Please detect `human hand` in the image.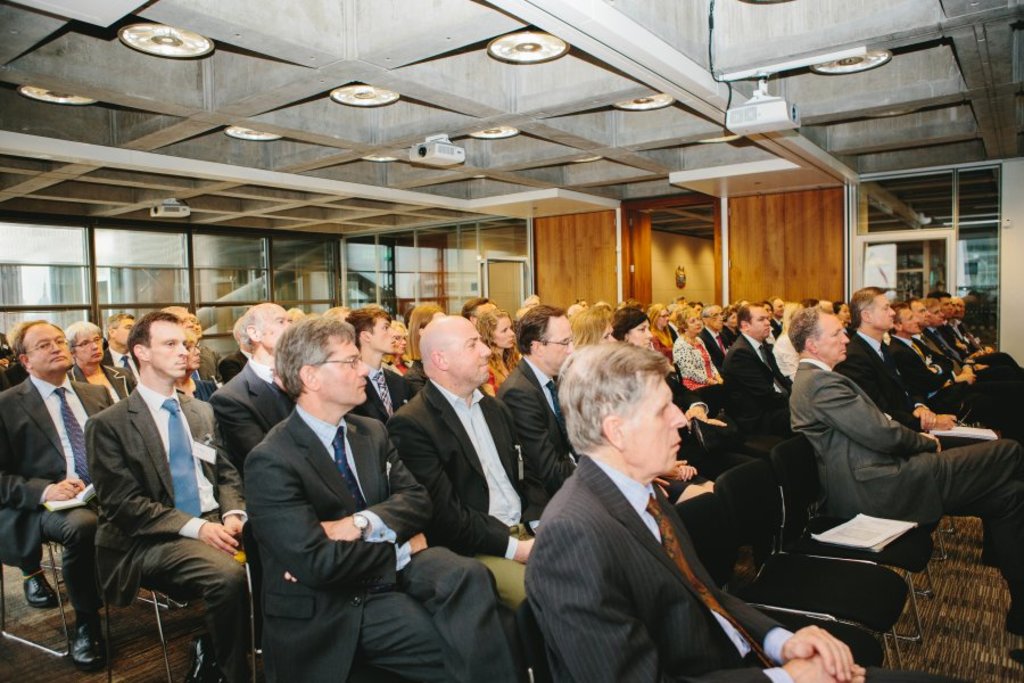
rect(952, 371, 980, 388).
